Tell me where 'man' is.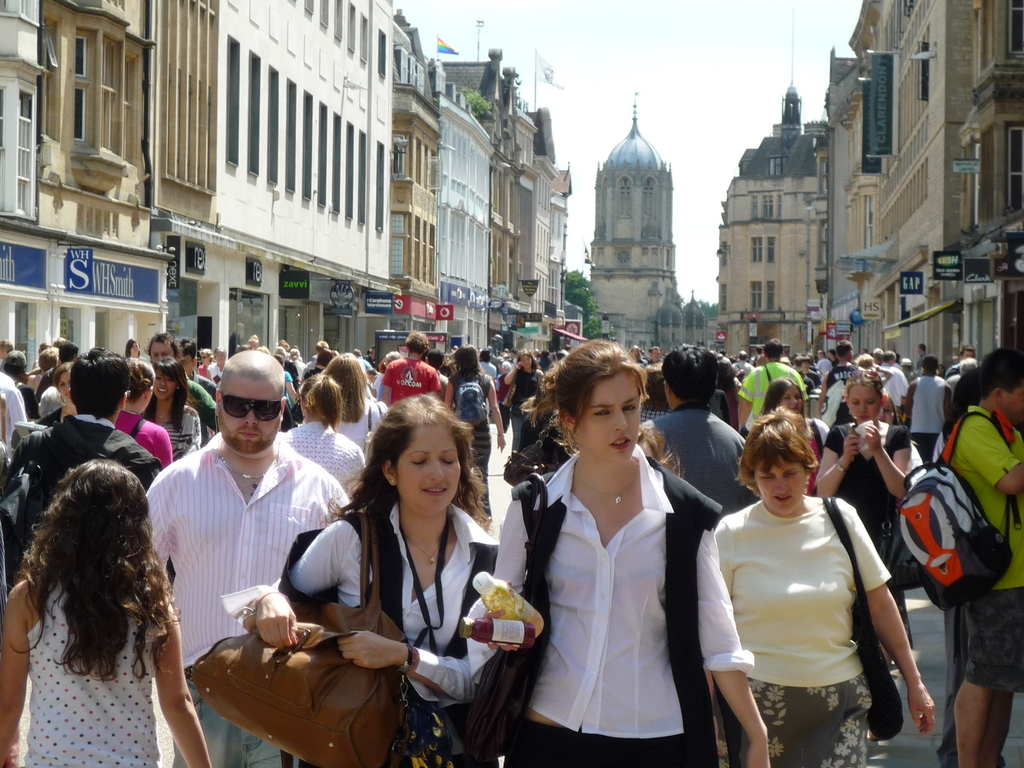
'man' is at {"left": 304, "top": 349, "right": 335, "bottom": 380}.
